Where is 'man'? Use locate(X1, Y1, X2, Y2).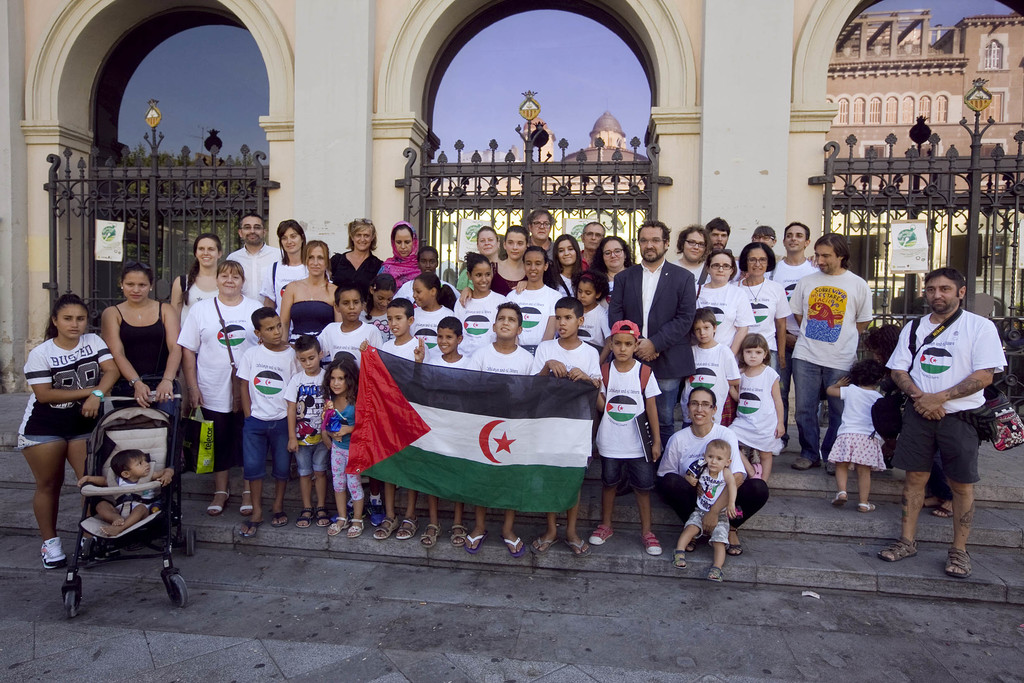
locate(892, 268, 1010, 573).
